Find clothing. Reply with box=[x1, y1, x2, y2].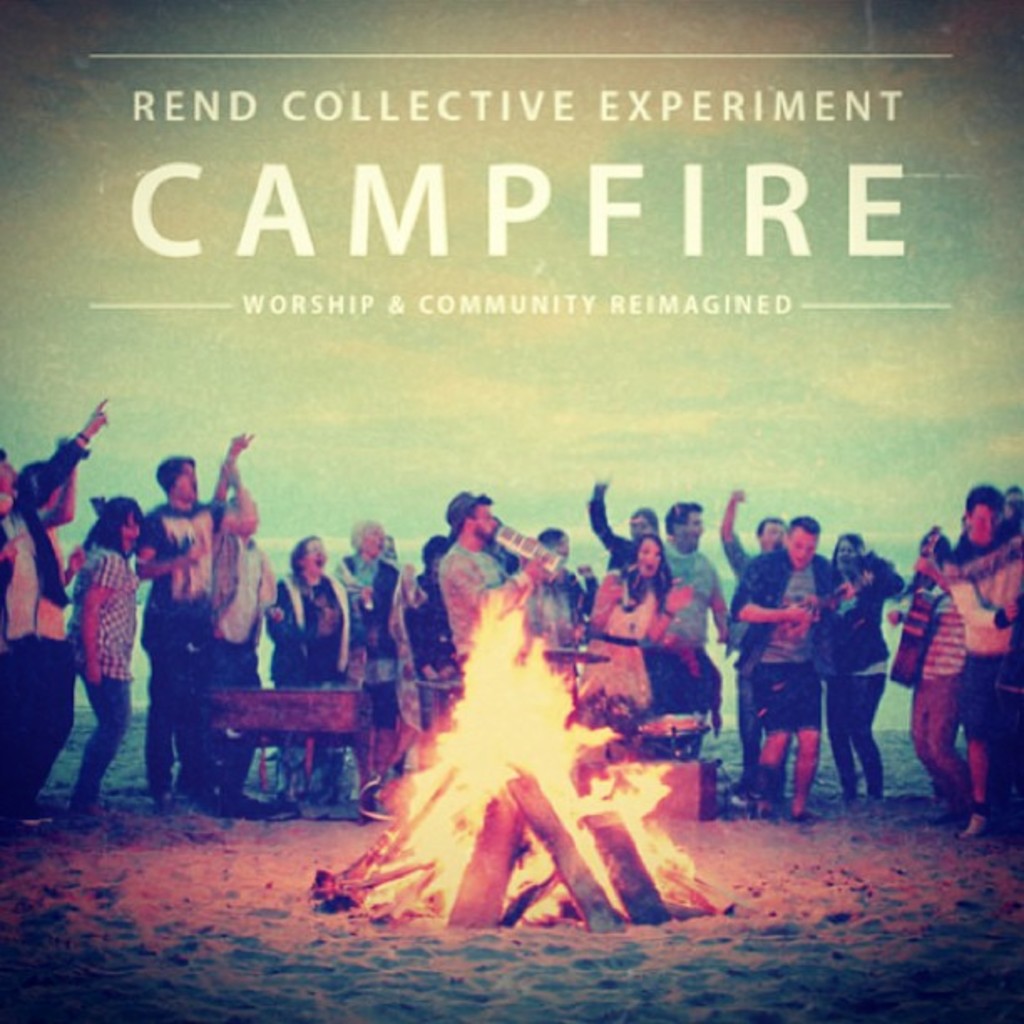
box=[340, 547, 420, 723].
